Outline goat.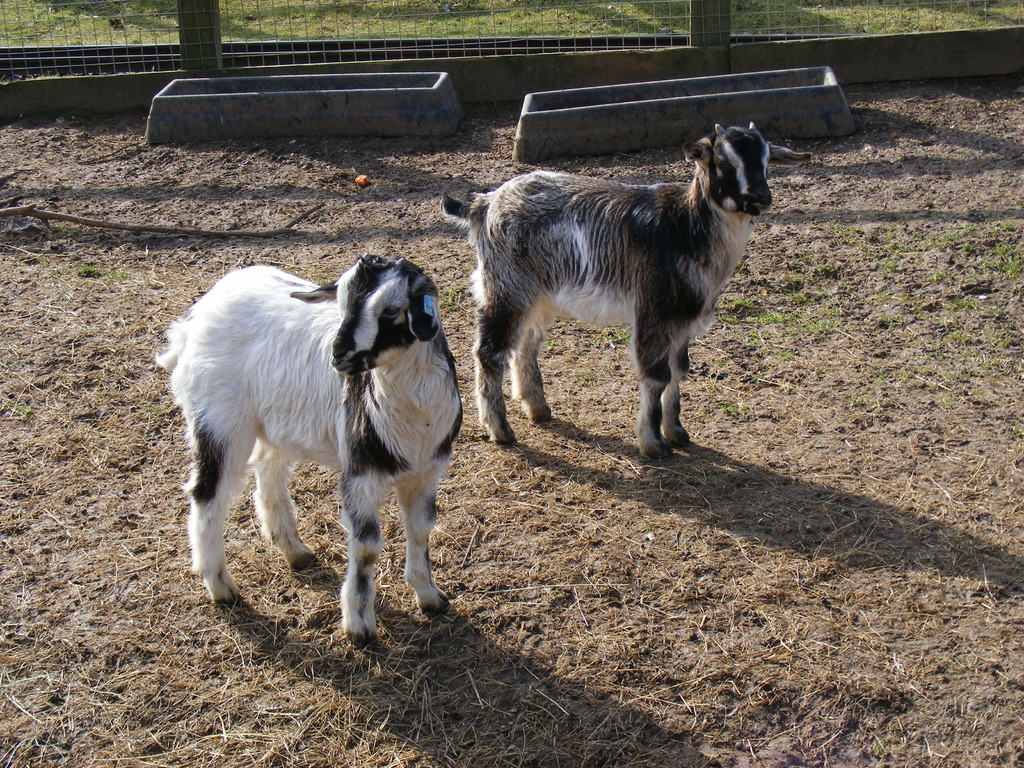
Outline: rect(154, 246, 468, 651).
